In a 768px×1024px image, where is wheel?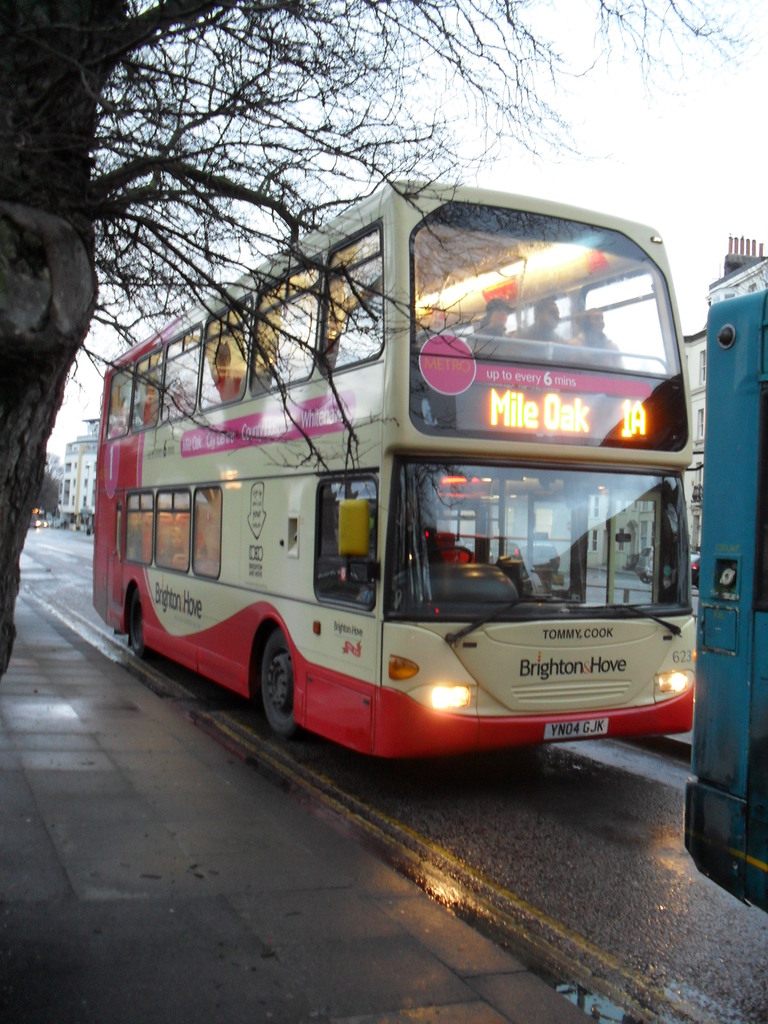
region(125, 587, 157, 662).
